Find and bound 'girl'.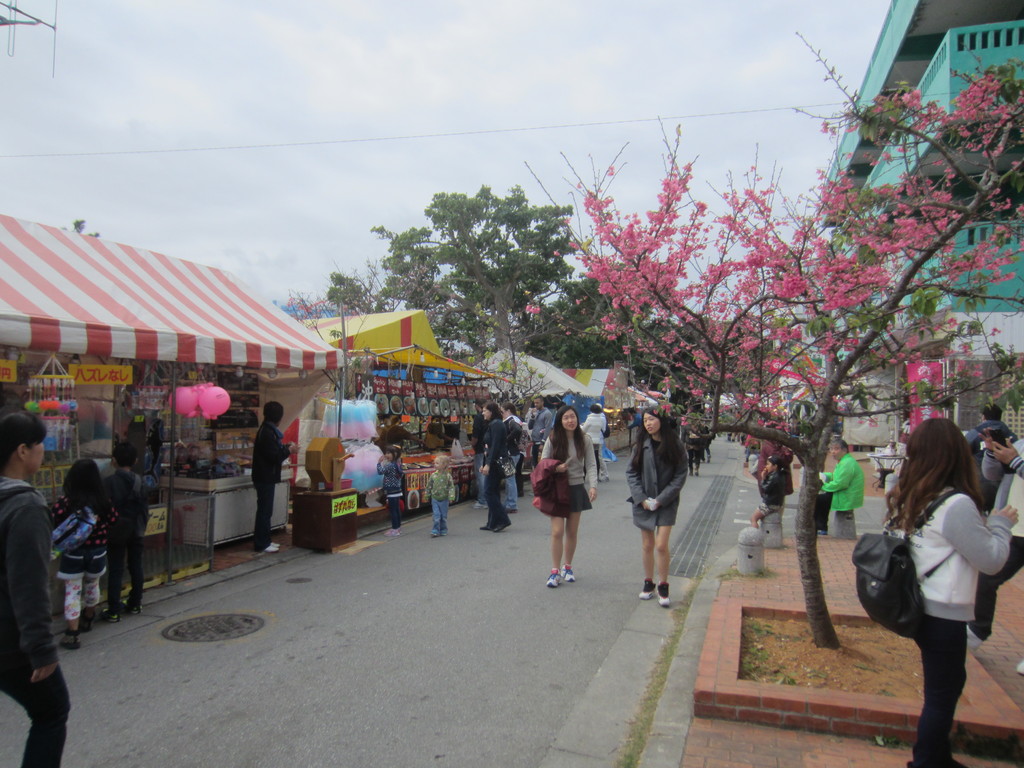
Bound: [left=888, top=419, right=1017, bottom=767].
